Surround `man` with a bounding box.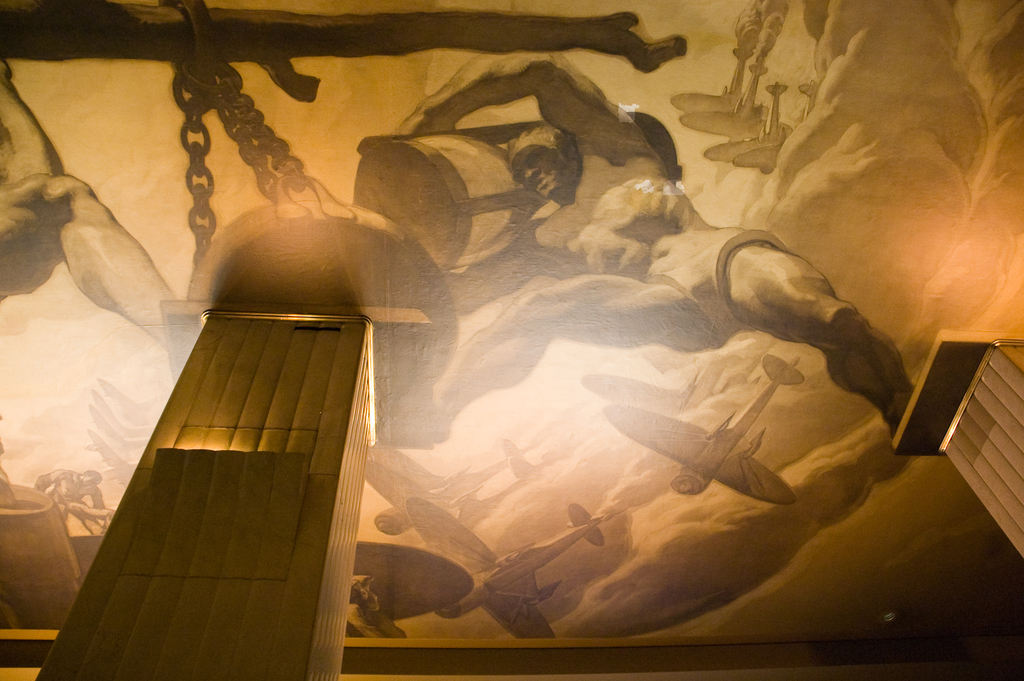
x1=395 y1=51 x2=918 y2=445.
